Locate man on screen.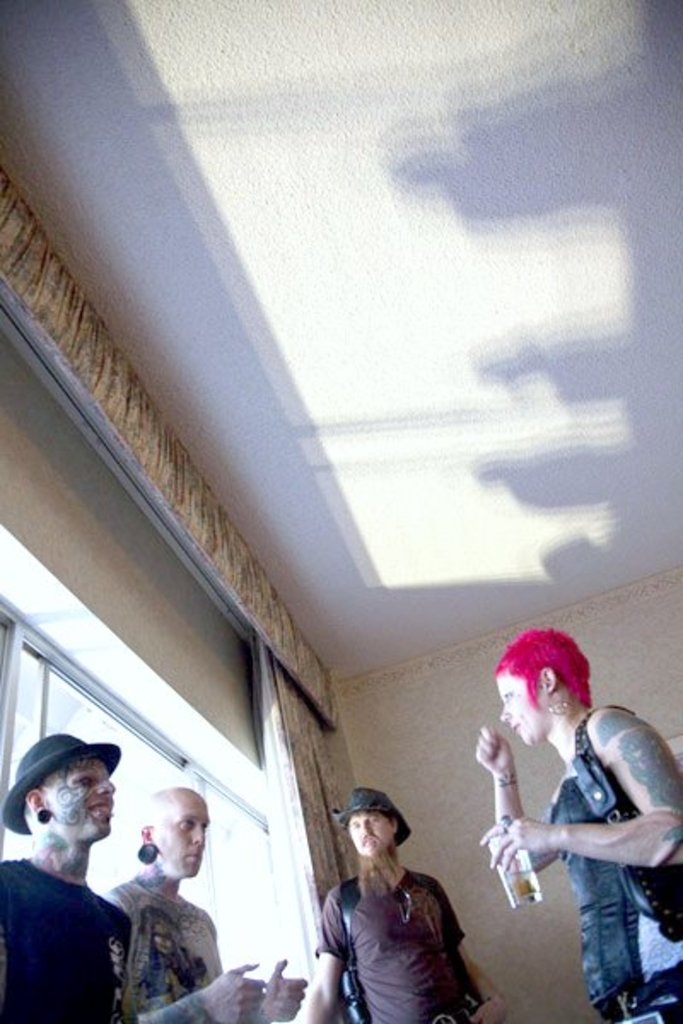
On screen at {"left": 312, "top": 802, "right": 493, "bottom": 1023}.
